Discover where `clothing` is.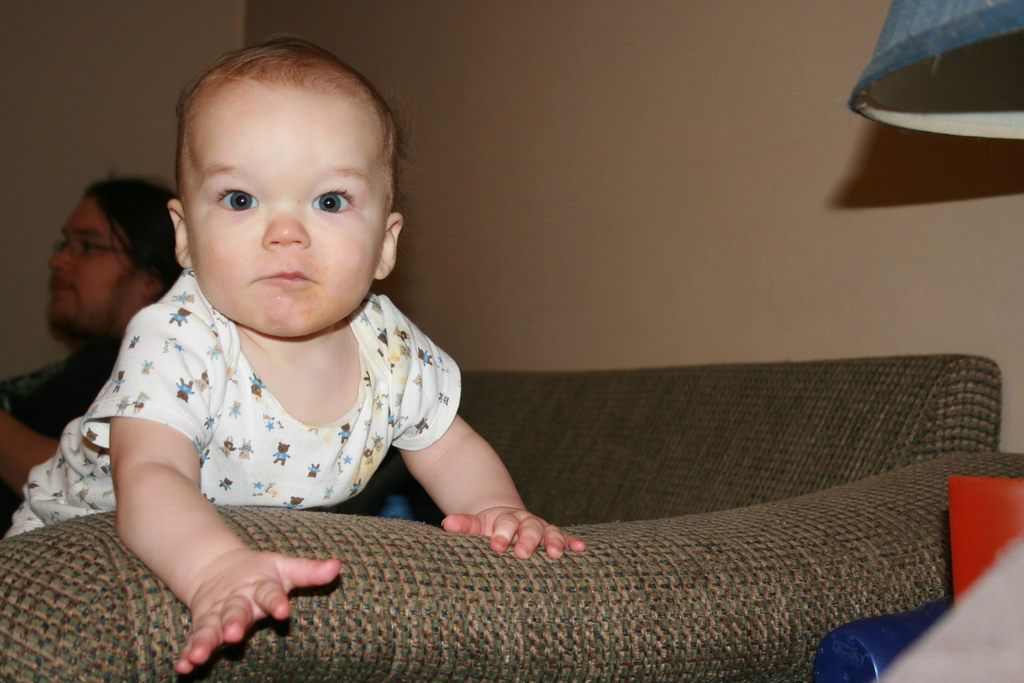
Discovered at BBox(36, 260, 507, 556).
